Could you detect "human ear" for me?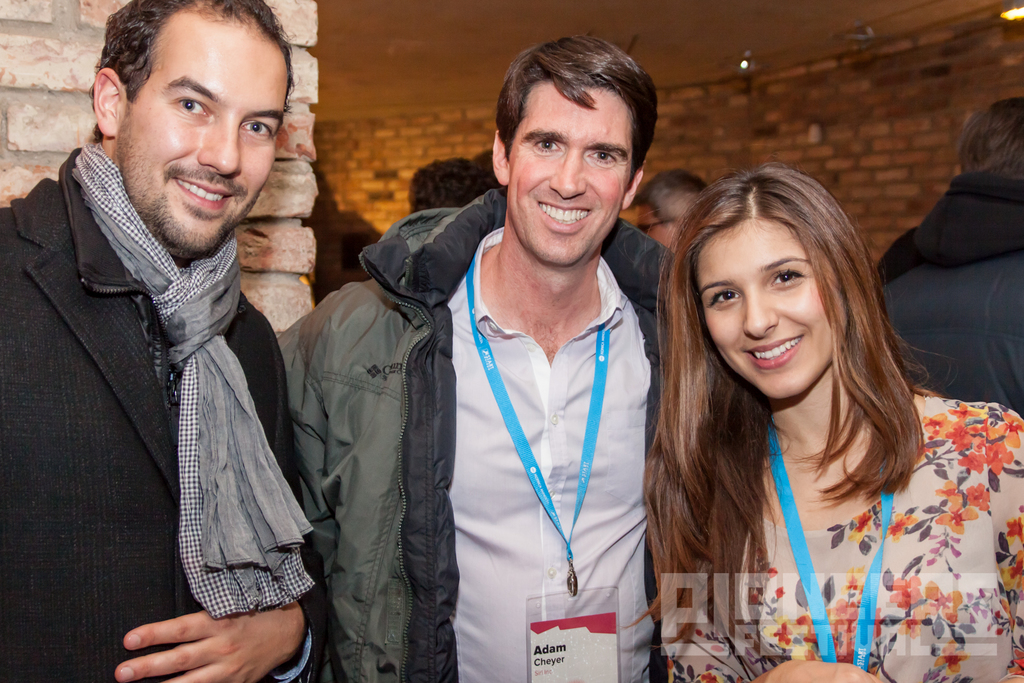
Detection result: box(492, 129, 509, 185).
